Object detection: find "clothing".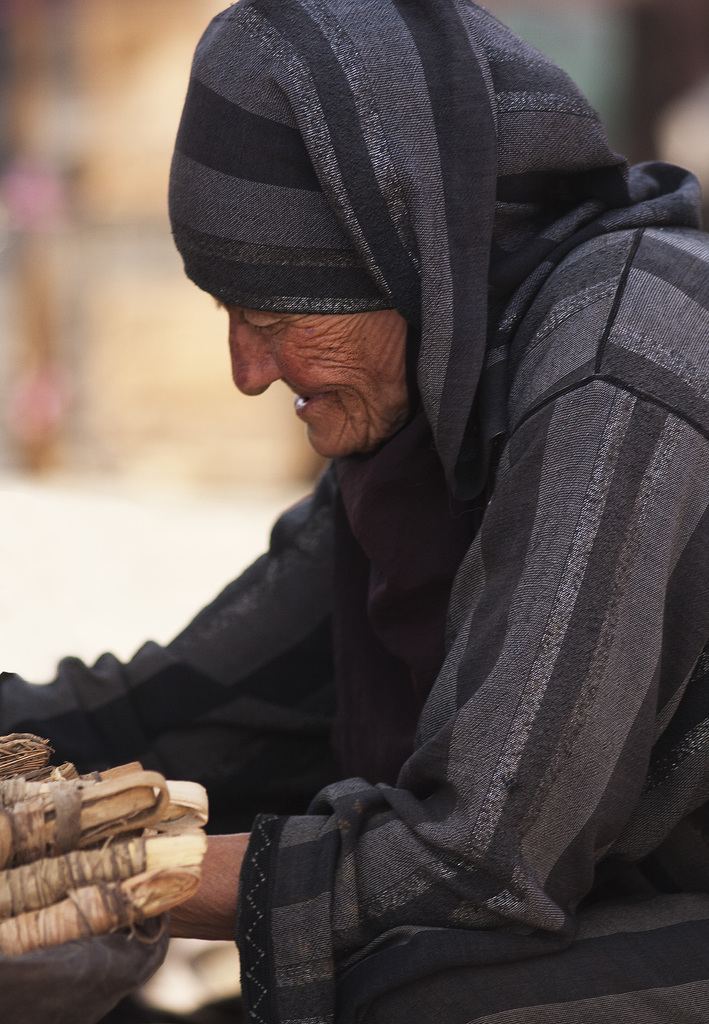
left=86, top=75, right=689, bottom=1023.
